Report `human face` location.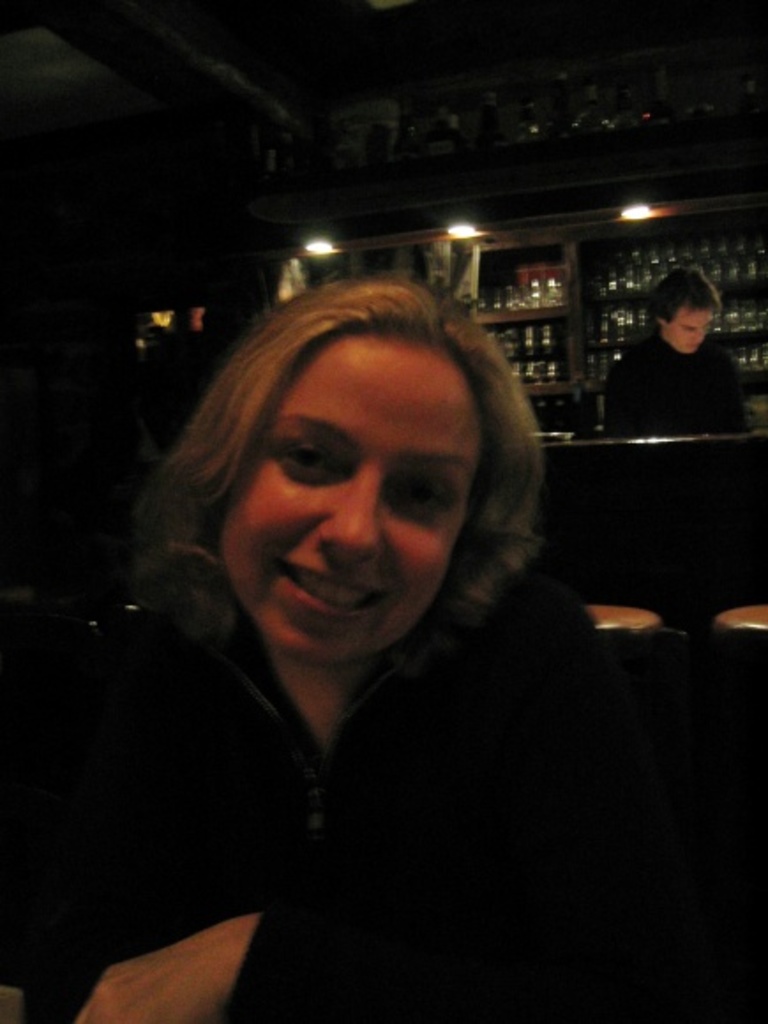
Report: 215 330 484 666.
